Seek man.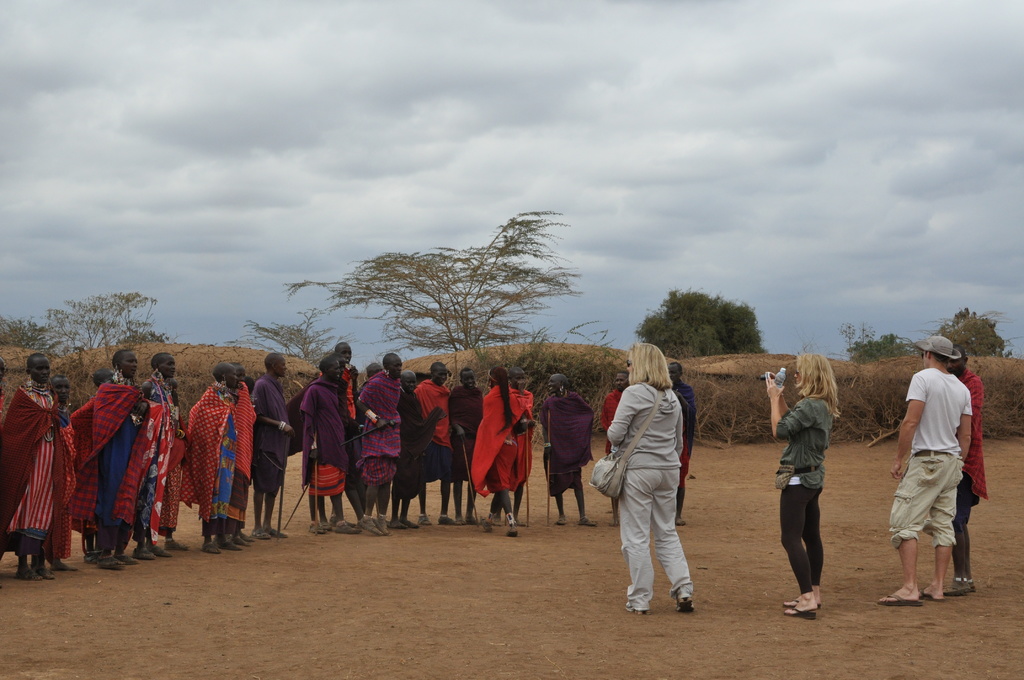
l=412, t=359, r=456, b=526.
